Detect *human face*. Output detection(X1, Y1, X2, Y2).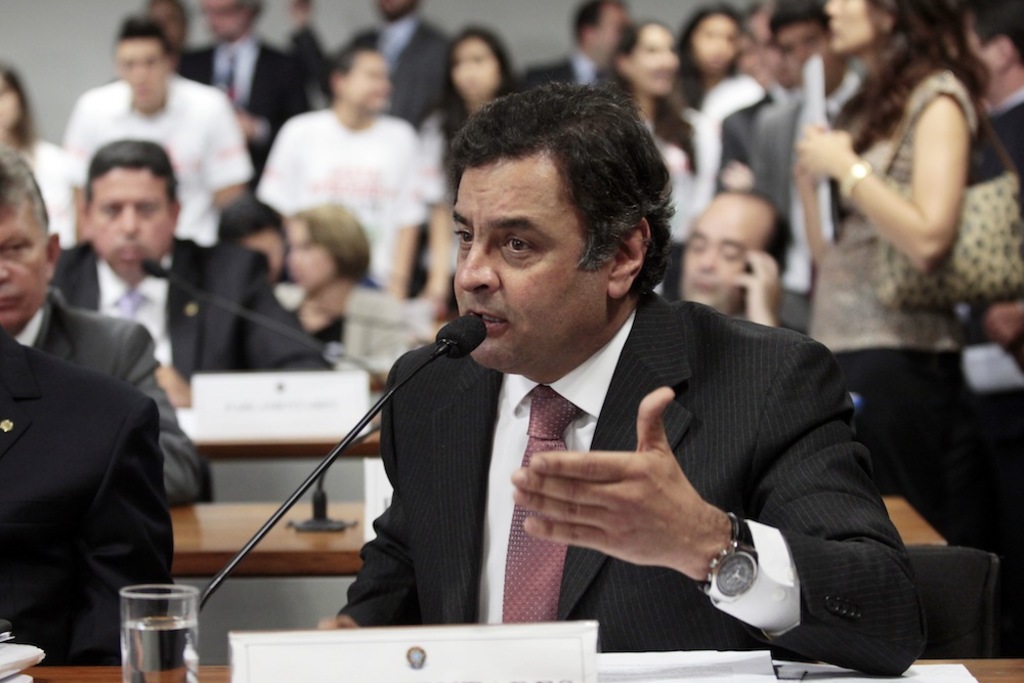
detection(827, 0, 883, 47).
